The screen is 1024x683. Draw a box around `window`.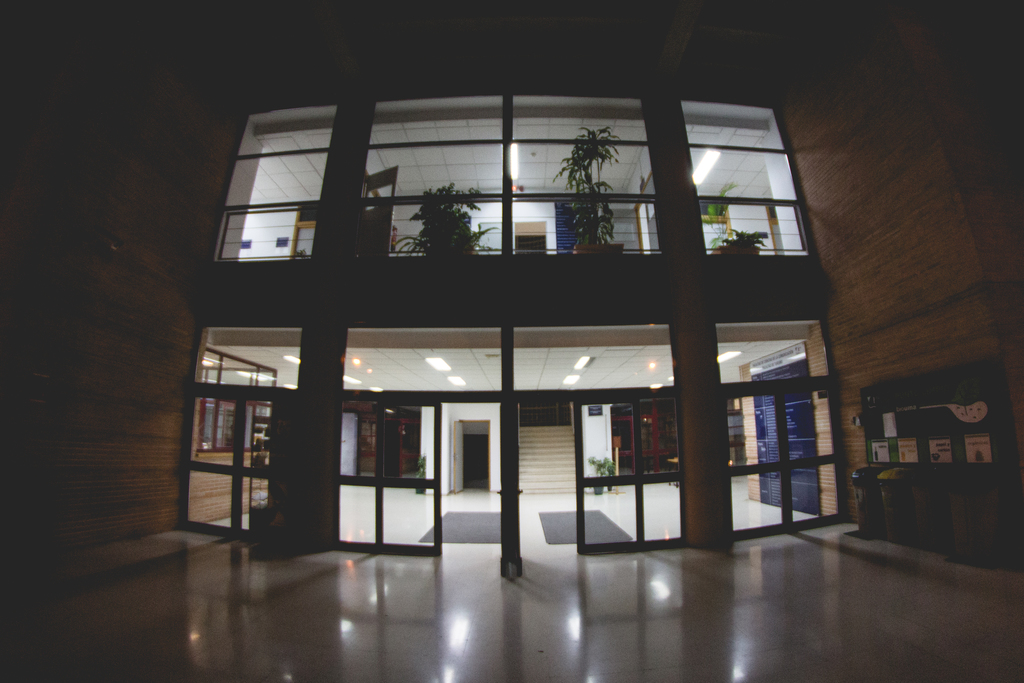
(179,397,275,544).
